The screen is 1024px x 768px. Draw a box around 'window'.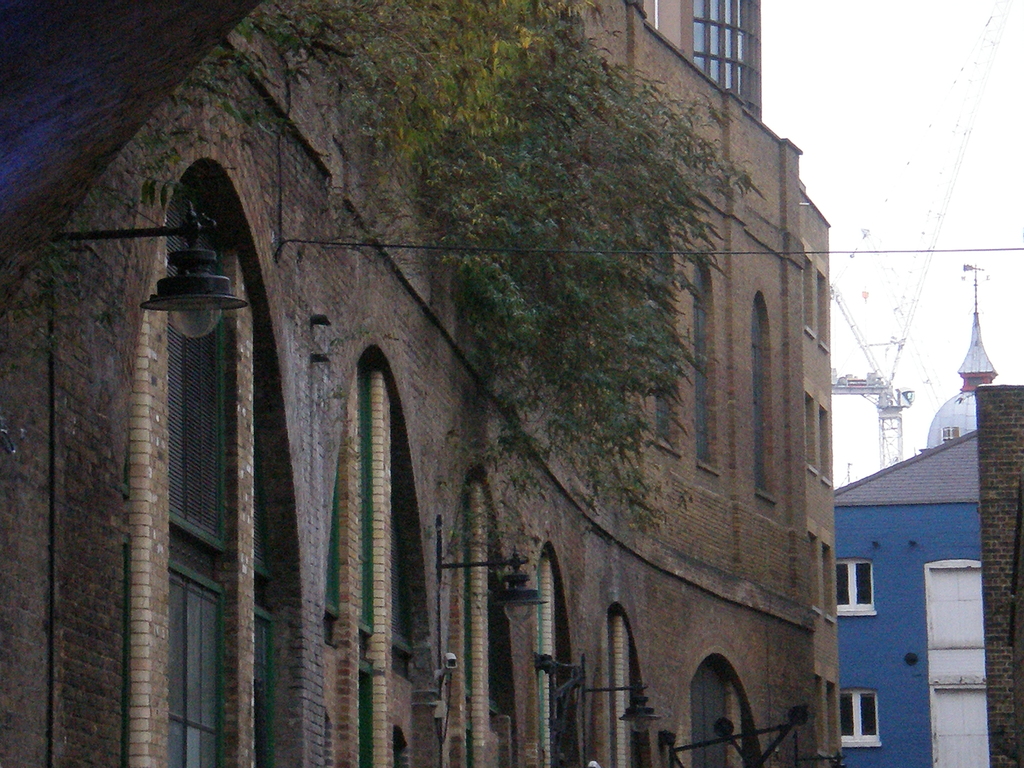
rect(694, 266, 726, 481).
